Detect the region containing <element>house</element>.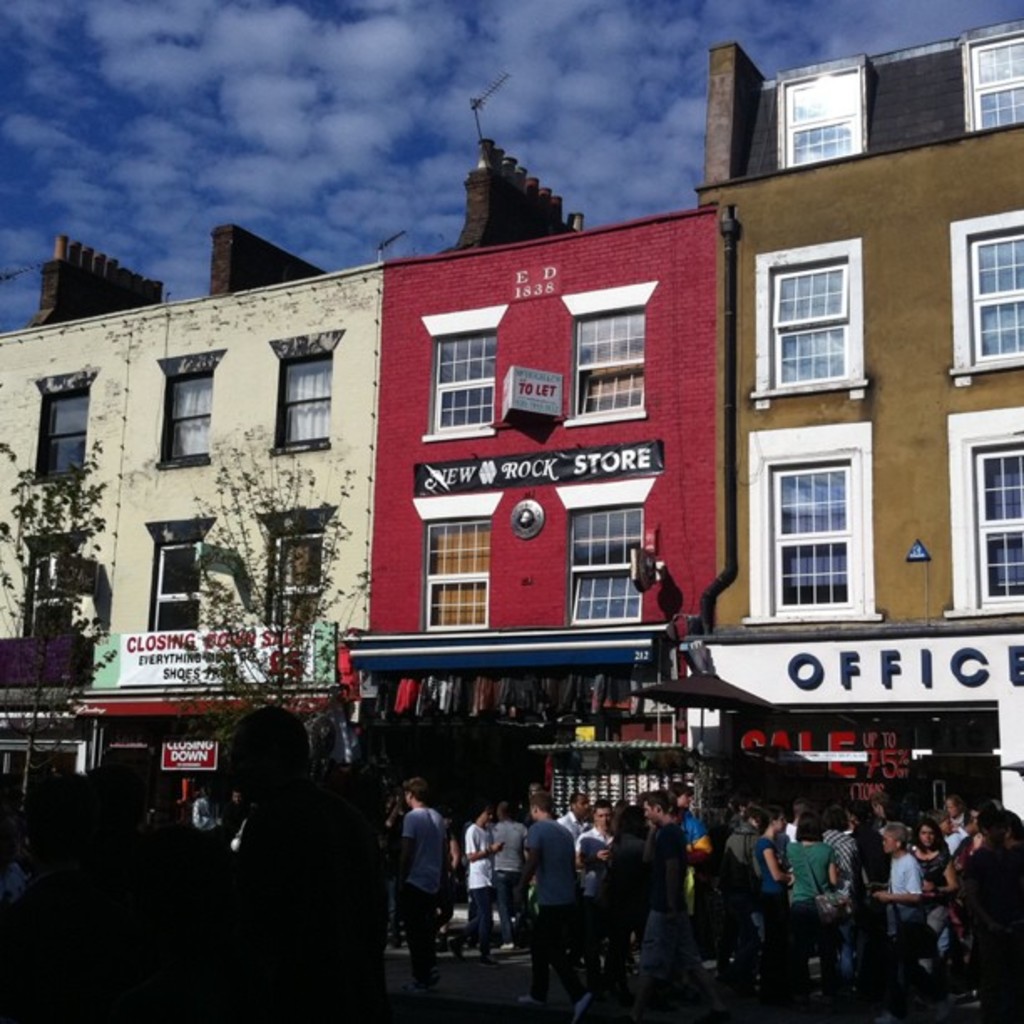
<box>691,44,1022,629</box>.
